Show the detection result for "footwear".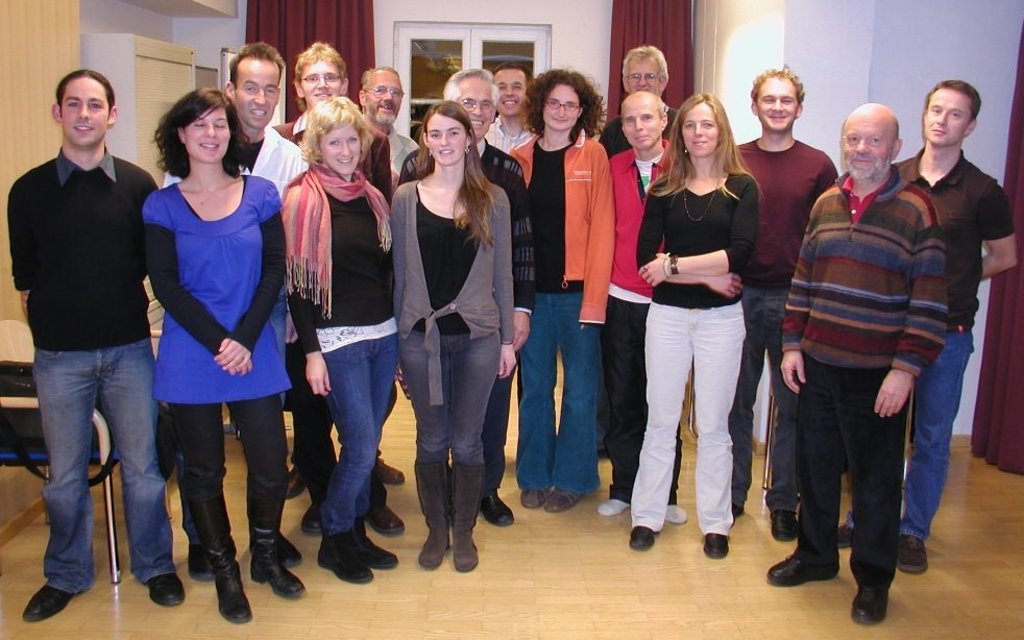
select_region(631, 525, 656, 549).
